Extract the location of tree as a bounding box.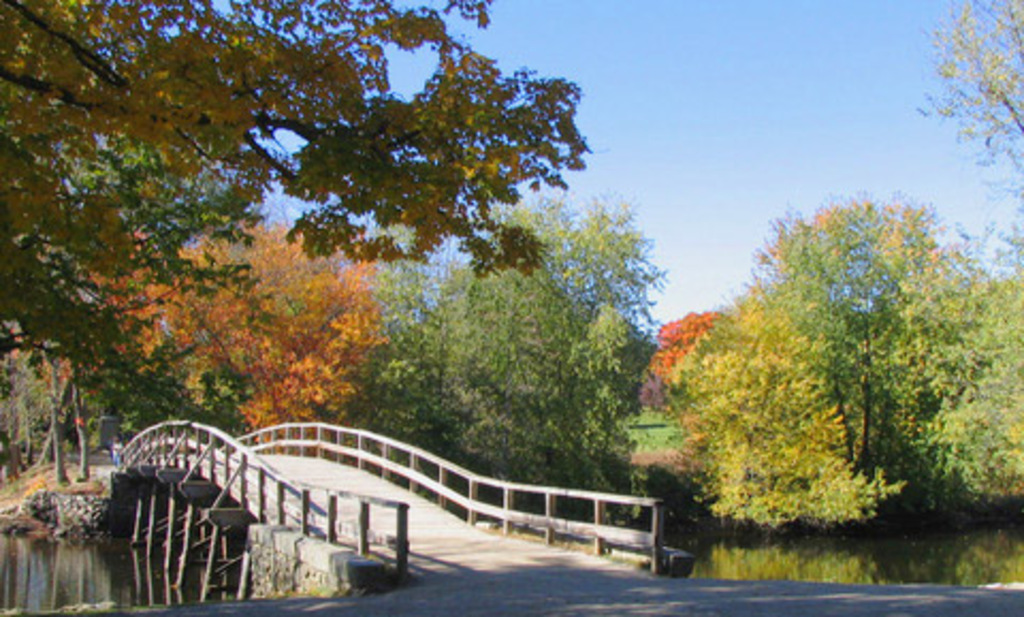
672, 160, 1005, 551.
